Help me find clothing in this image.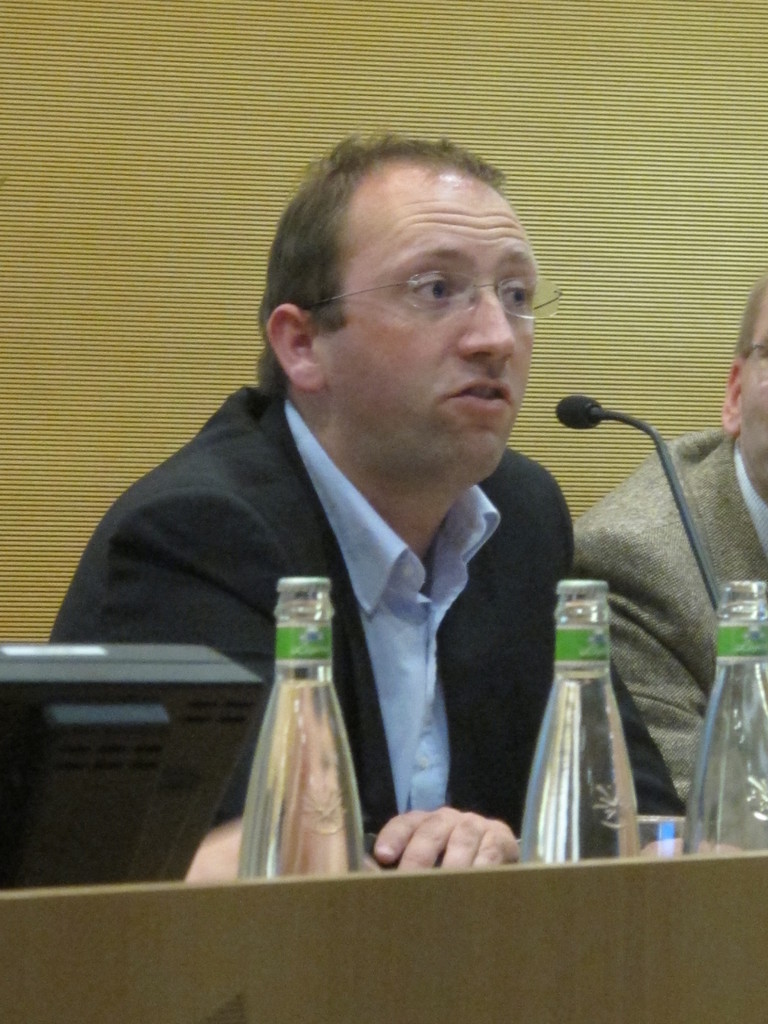
Found it: bbox=[565, 424, 767, 818].
